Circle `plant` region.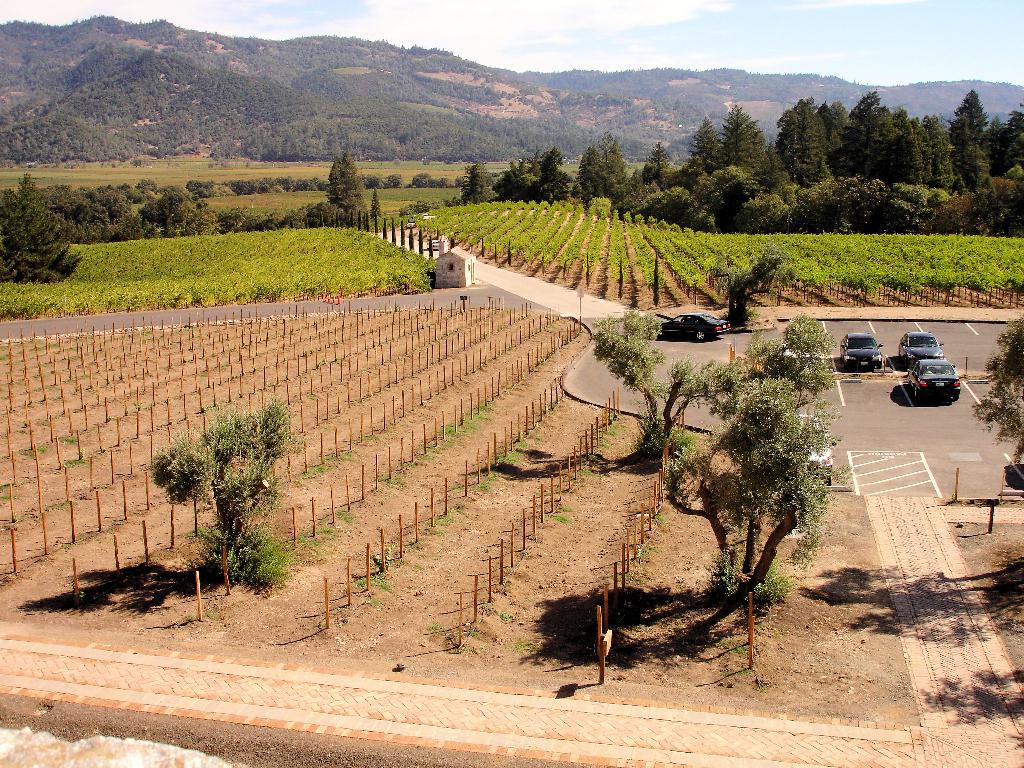
Region: [x1=715, y1=546, x2=737, y2=595].
